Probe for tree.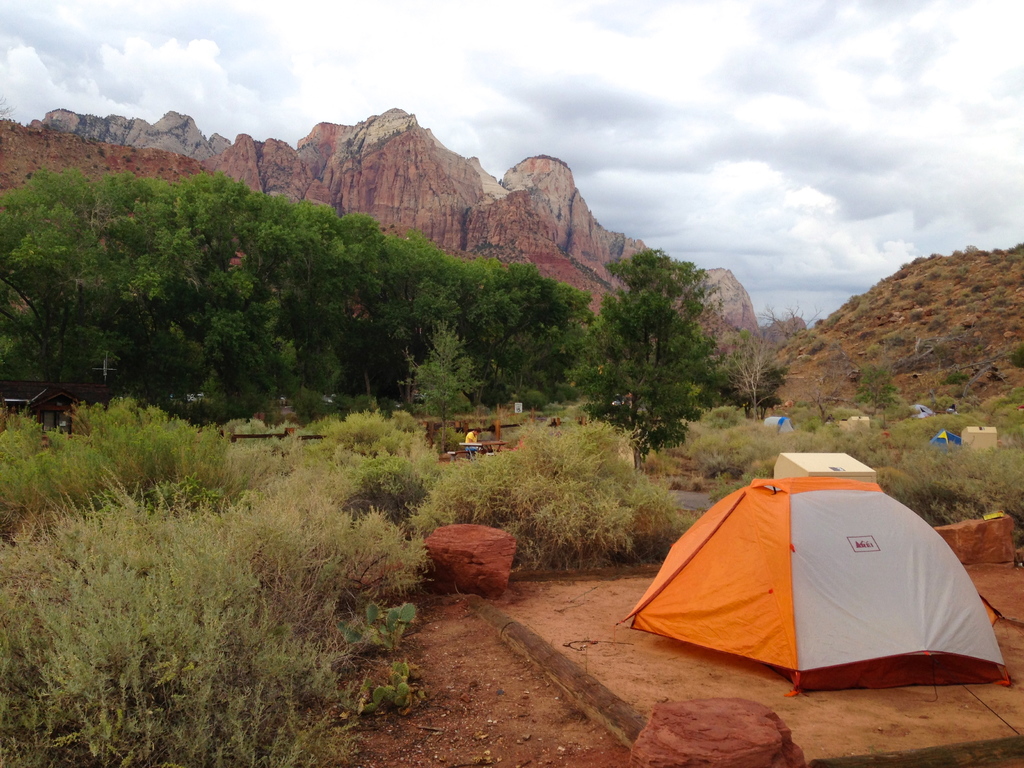
Probe result: (565,252,743,456).
